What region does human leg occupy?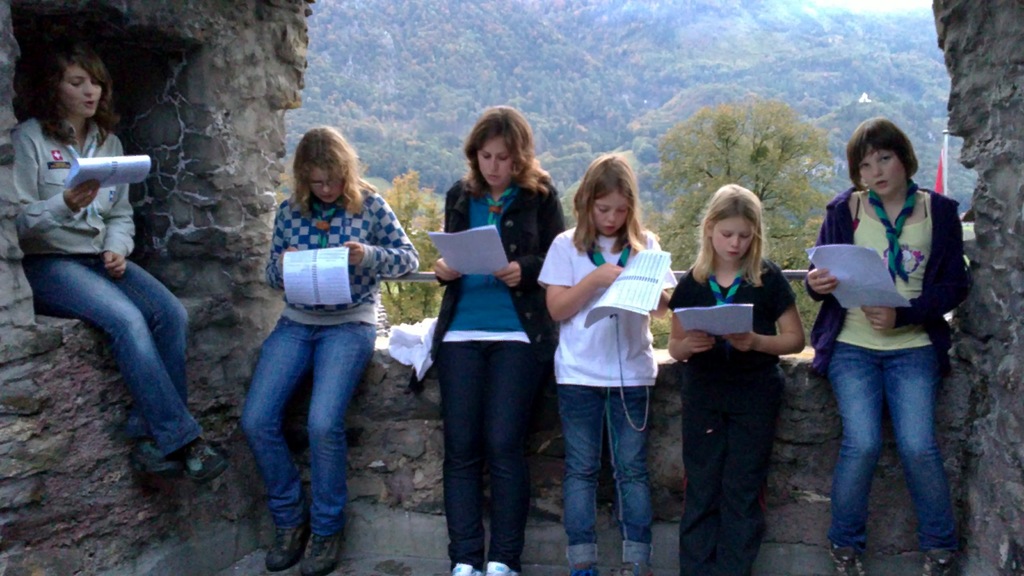
bbox=(436, 342, 491, 574).
